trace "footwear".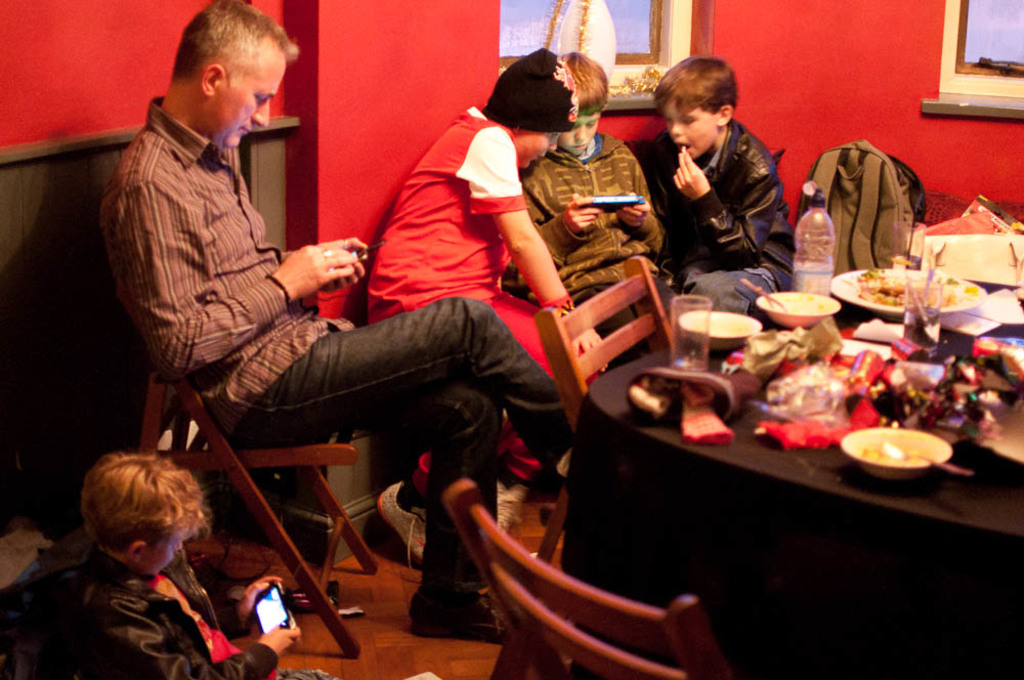
Traced to <region>408, 577, 513, 636</region>.
